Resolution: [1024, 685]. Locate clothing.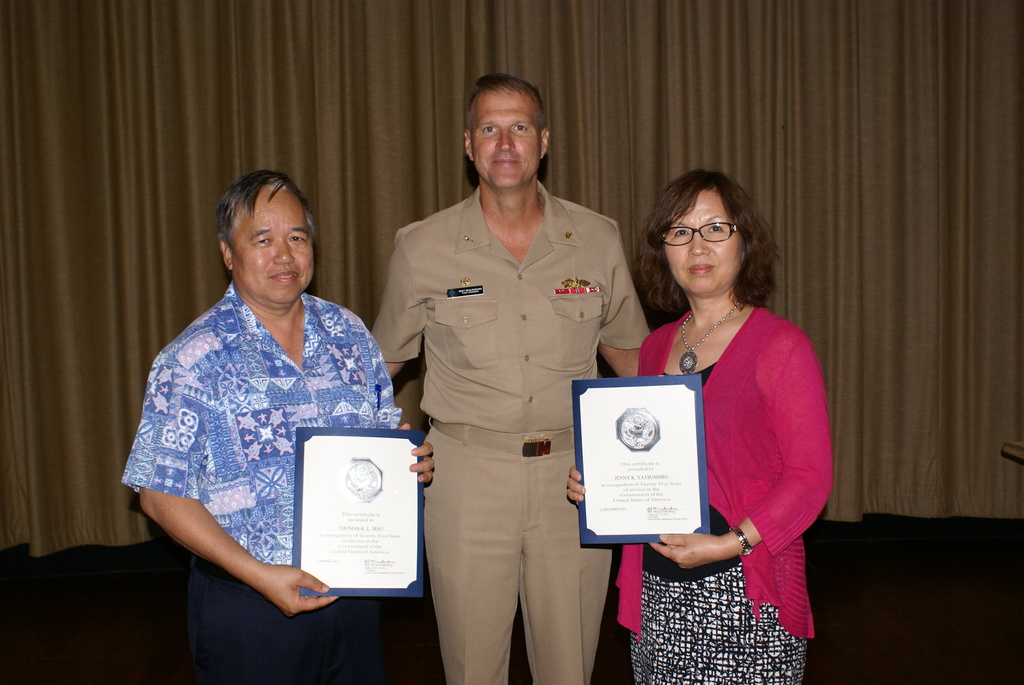
{"x1": 377, "y1": 157, "x2": 634, "y2": 670}.
